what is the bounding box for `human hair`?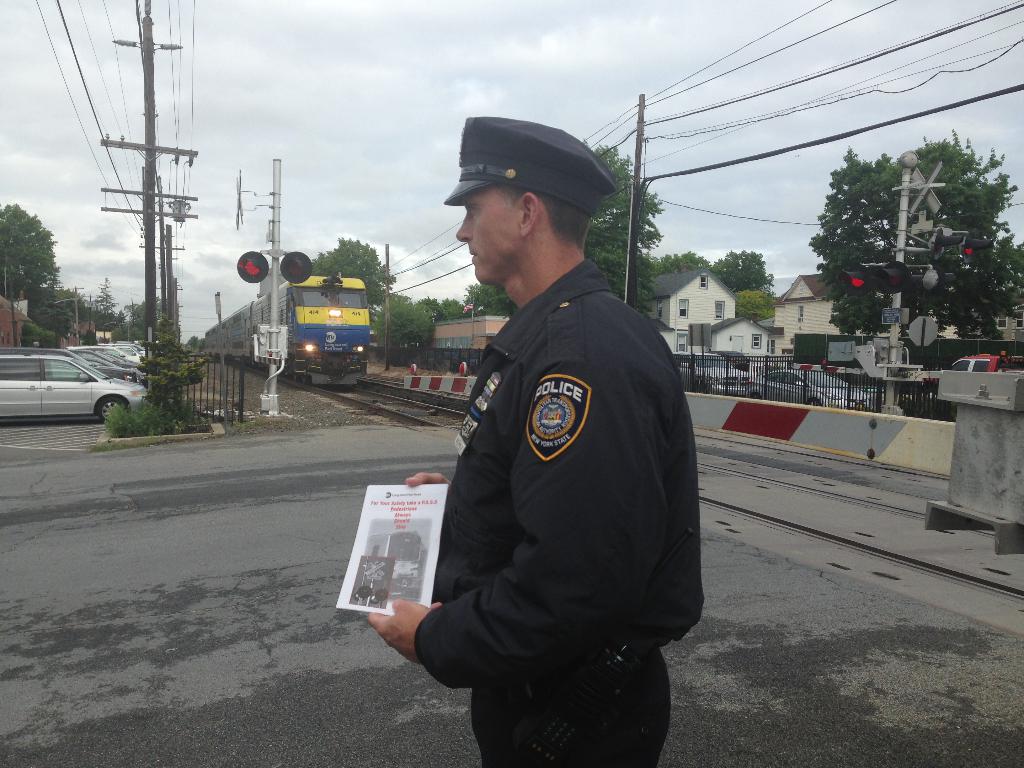
(x1=493, y1=179, x2=593, y2=246).
